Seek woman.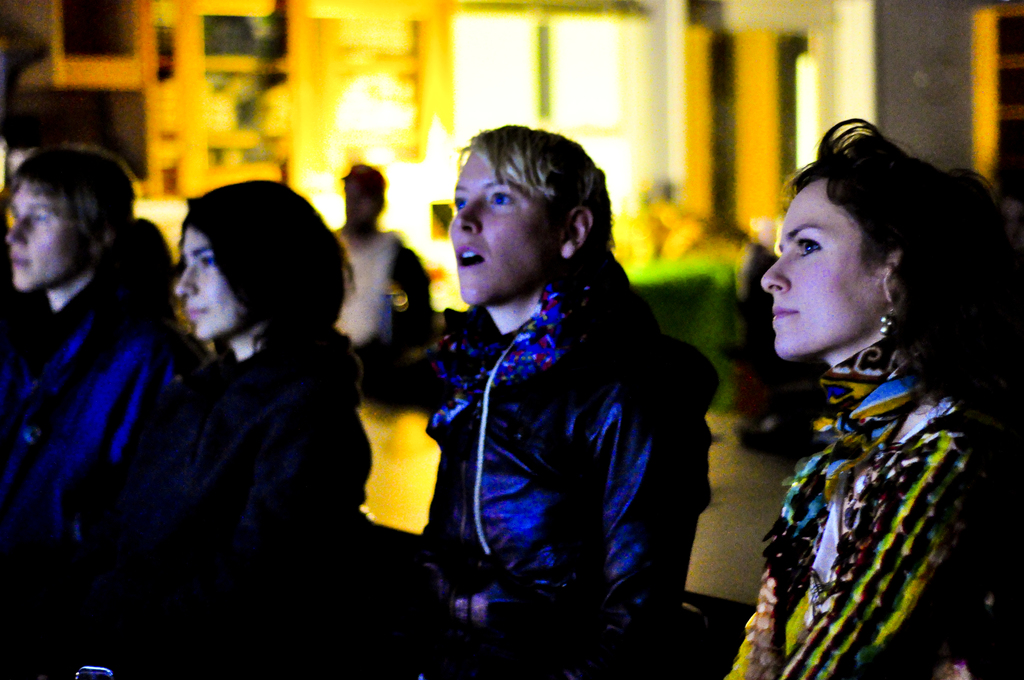
x1=725, y1=94, x2=1023, y2=665.
